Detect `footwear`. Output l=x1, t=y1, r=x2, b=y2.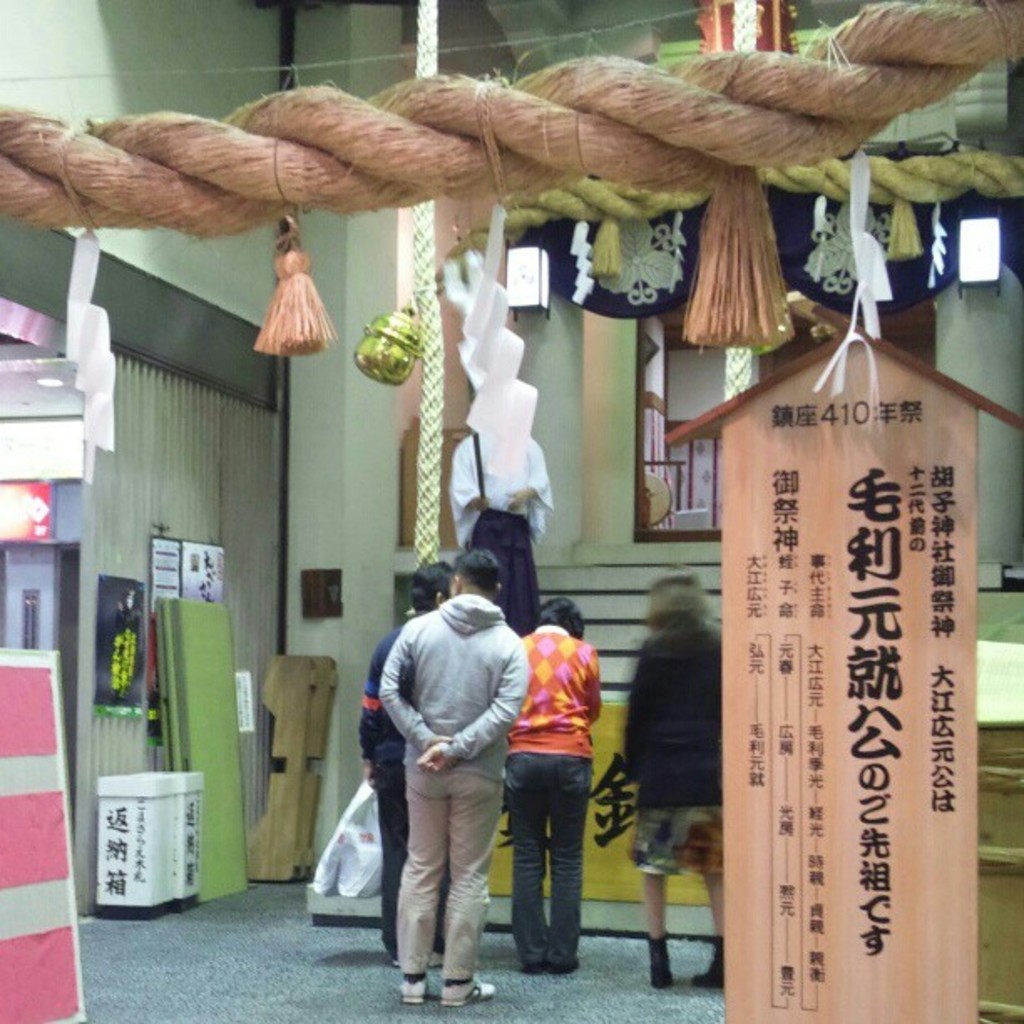
l=540, t=955, r=584, b=974.
